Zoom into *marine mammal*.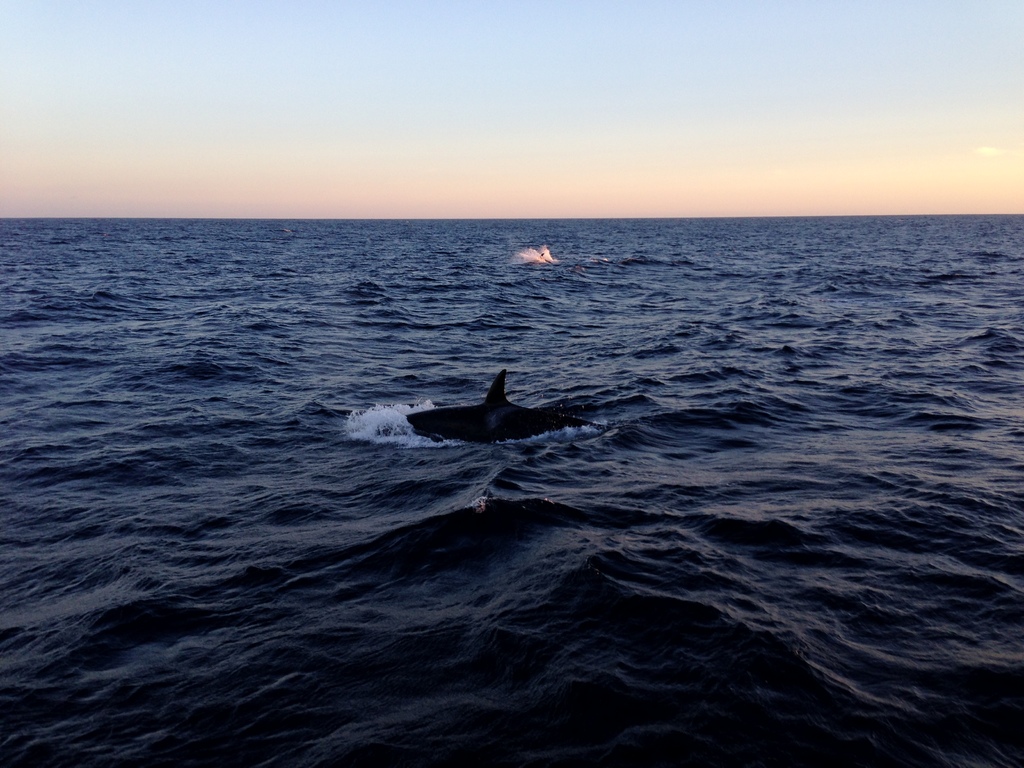
Zoom target: rect(390, 369, 618, 468).
